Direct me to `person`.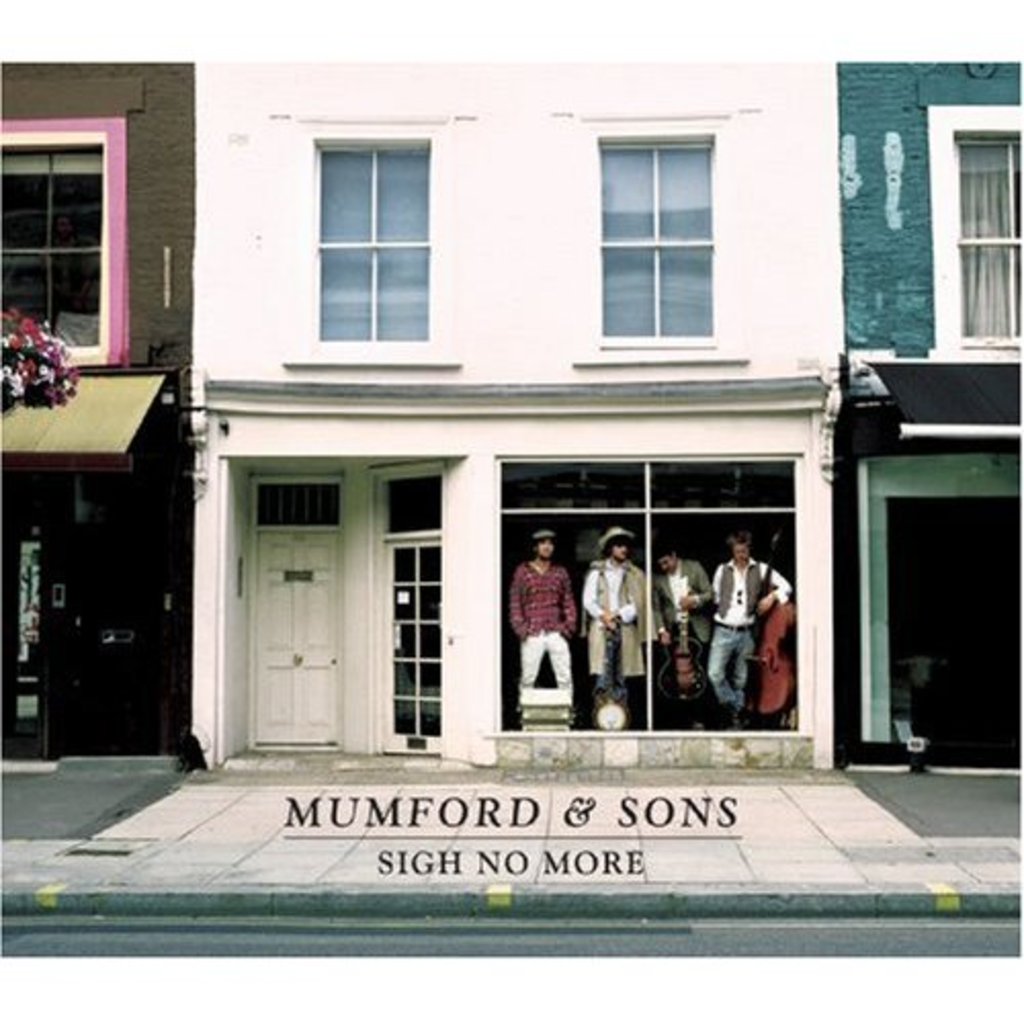
Direction: (left=586, top=526, right=657, bottom=741).
